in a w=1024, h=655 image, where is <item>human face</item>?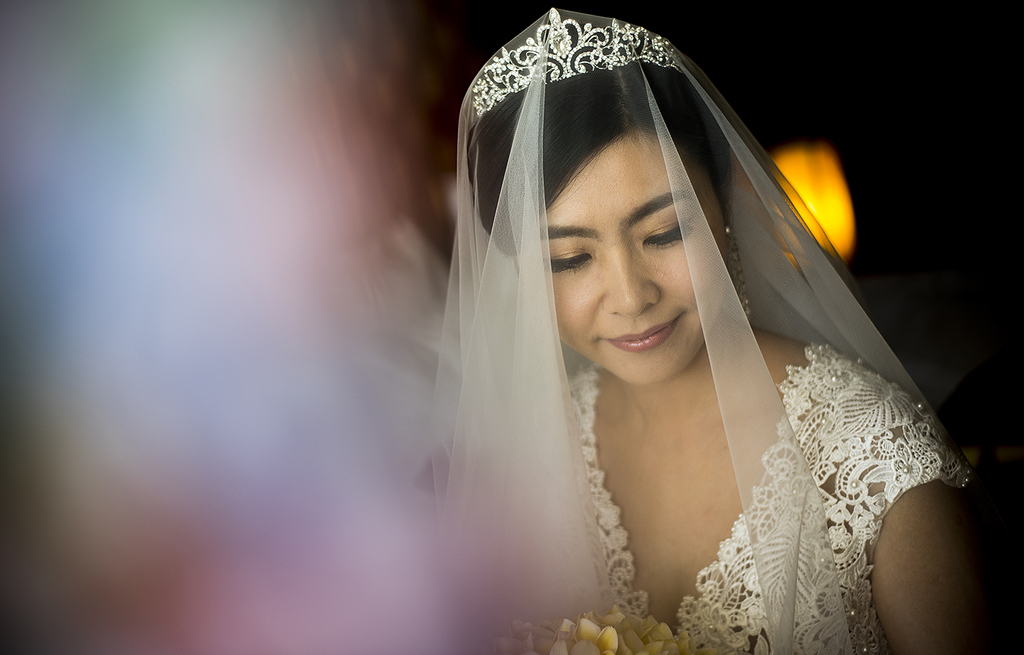
[left=526, top=117, right=724, bottom=391].
